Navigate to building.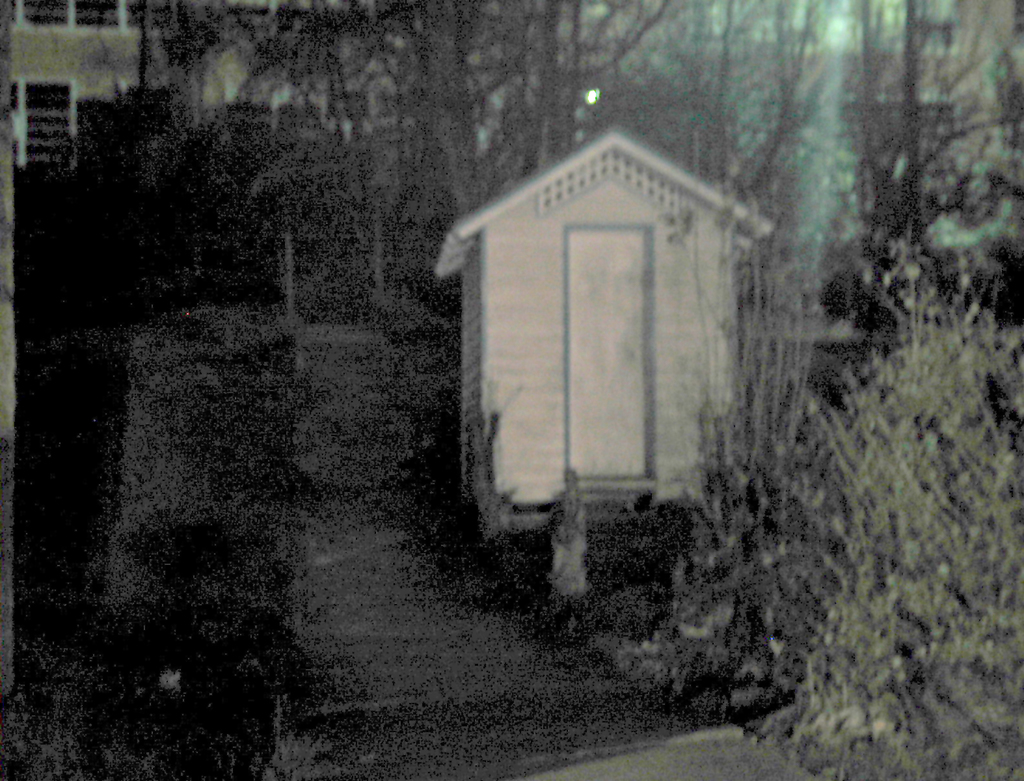
Navigation target: (559, 0, 1023, 239).
